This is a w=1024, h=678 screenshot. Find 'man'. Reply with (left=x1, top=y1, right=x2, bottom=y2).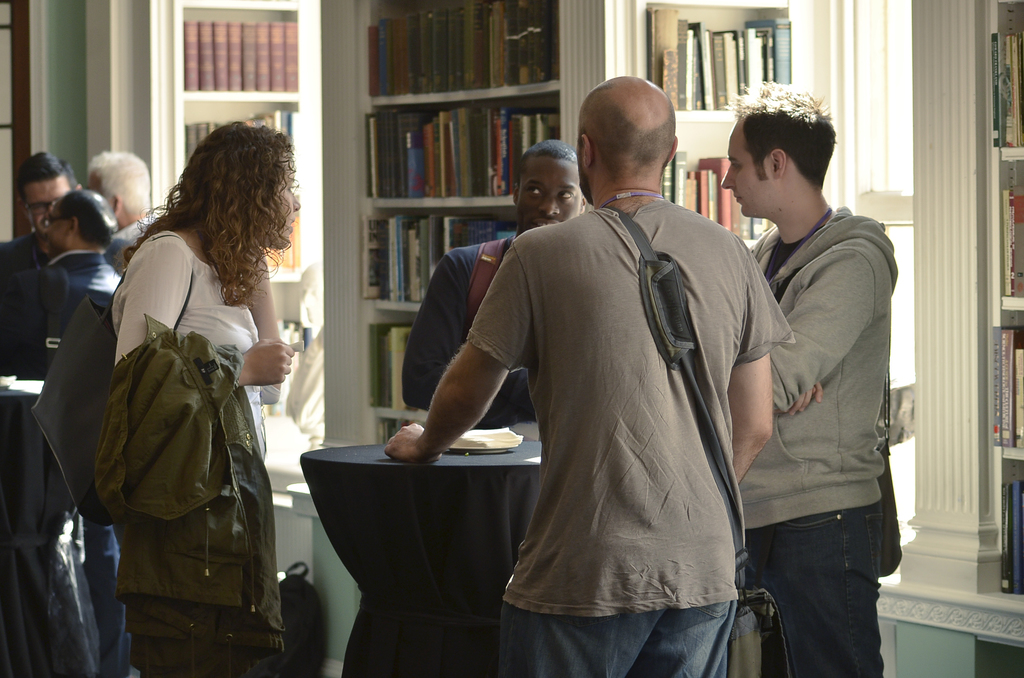
(left=71, top=129, right=181, bottom=271).
